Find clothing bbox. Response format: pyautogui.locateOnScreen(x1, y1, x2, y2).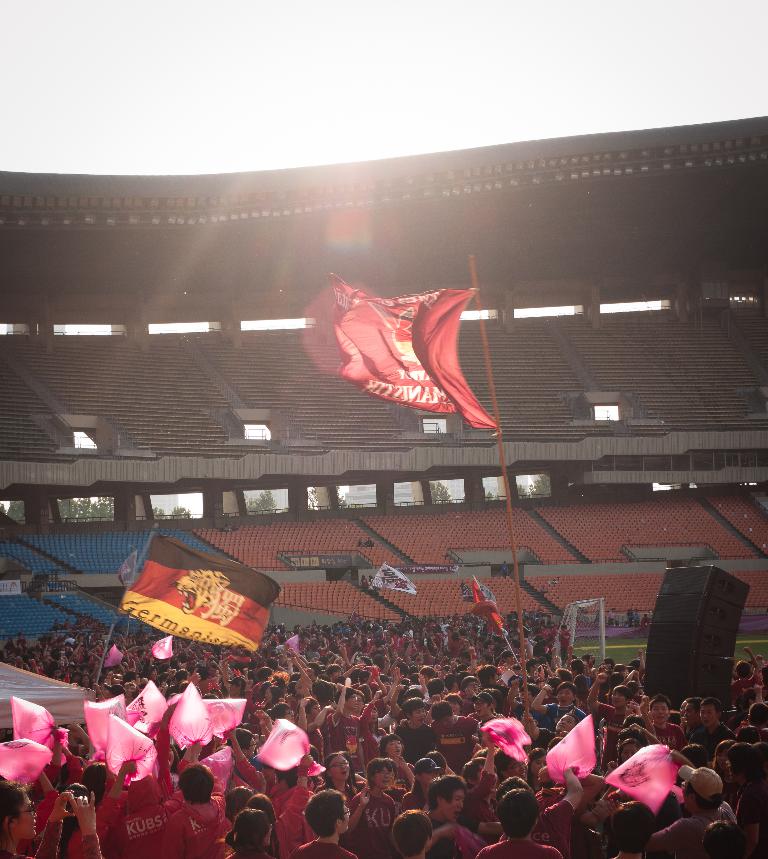
pyautogui.locateOnScreen(290, 840, 354, 858).
